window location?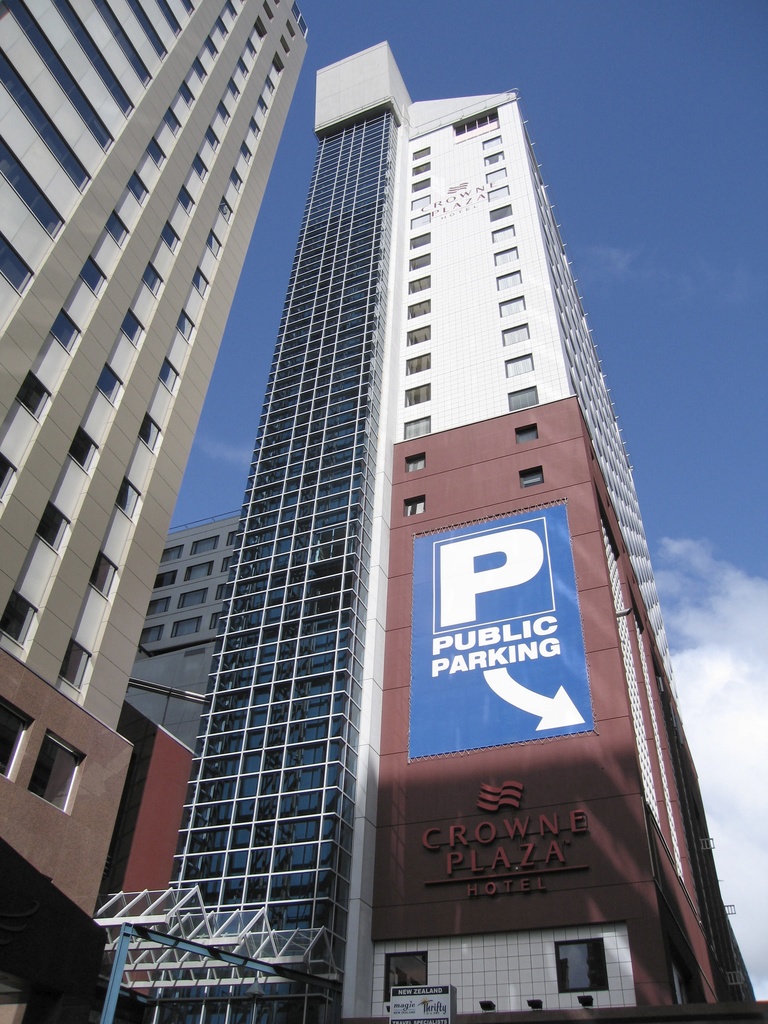
crop(146, 597, 171, 616)
